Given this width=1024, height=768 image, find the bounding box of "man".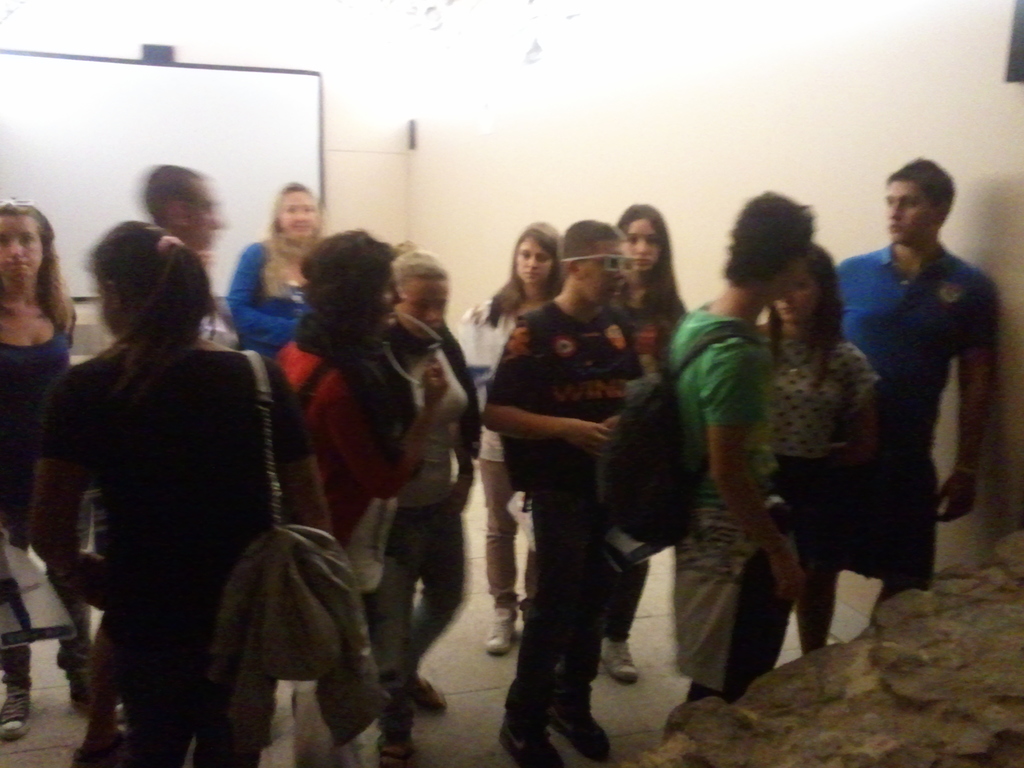
(left=818, top=164, right=1005, bottom=653).
